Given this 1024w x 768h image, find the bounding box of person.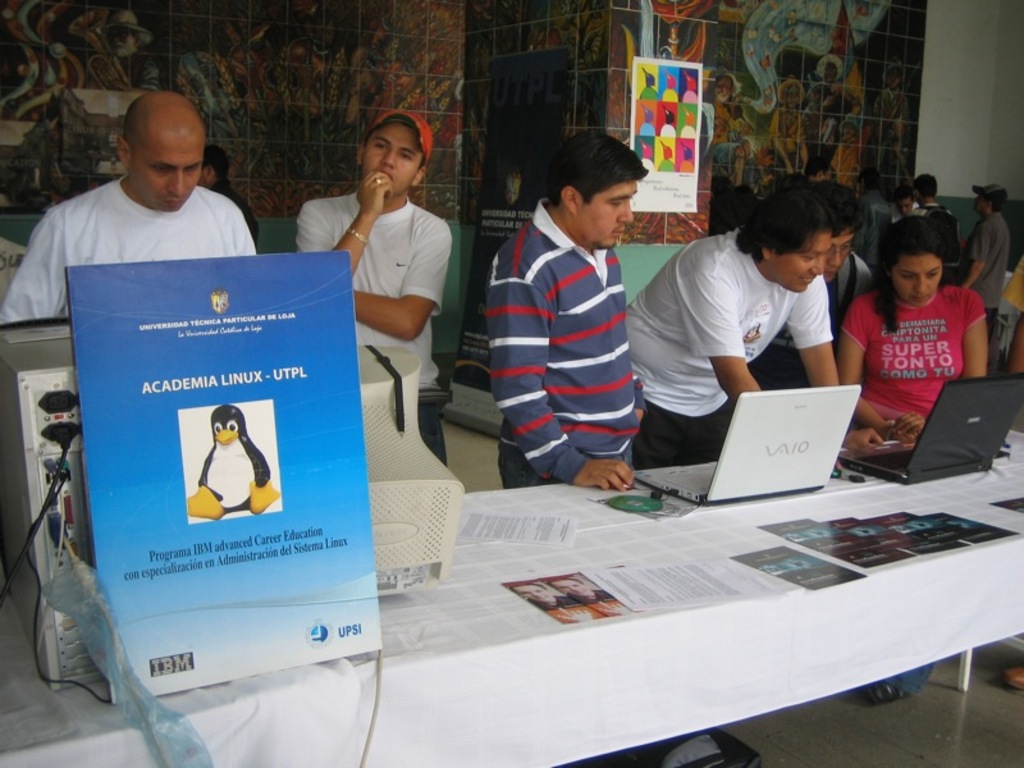
bbox=(902, 172, 960, 283).
